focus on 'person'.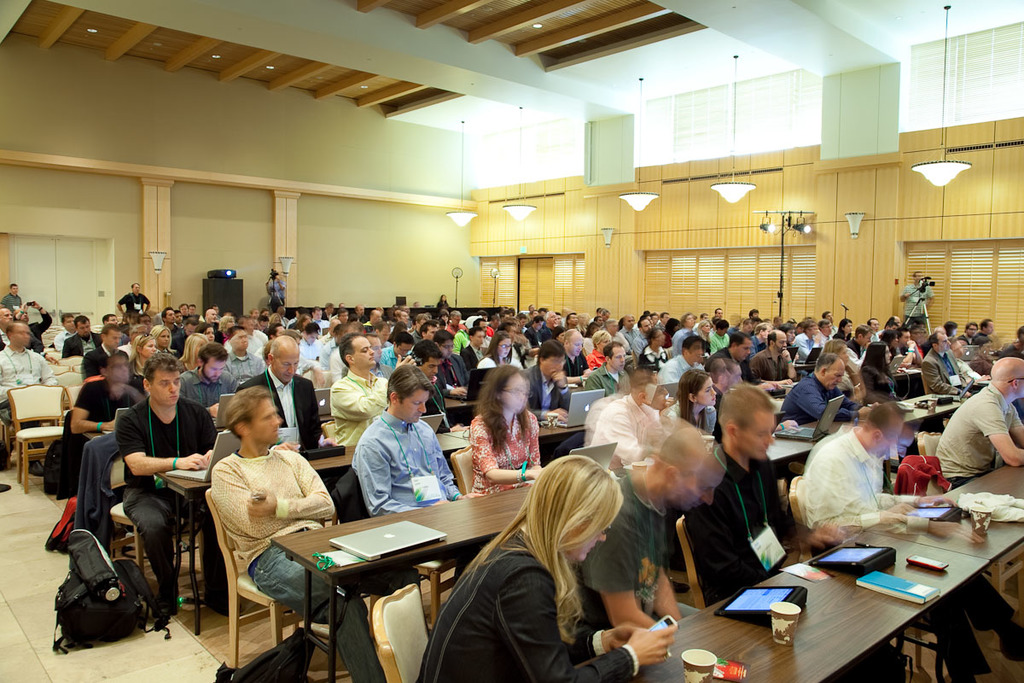
Focused at left=580, top=334, right=638, bottom=402.
